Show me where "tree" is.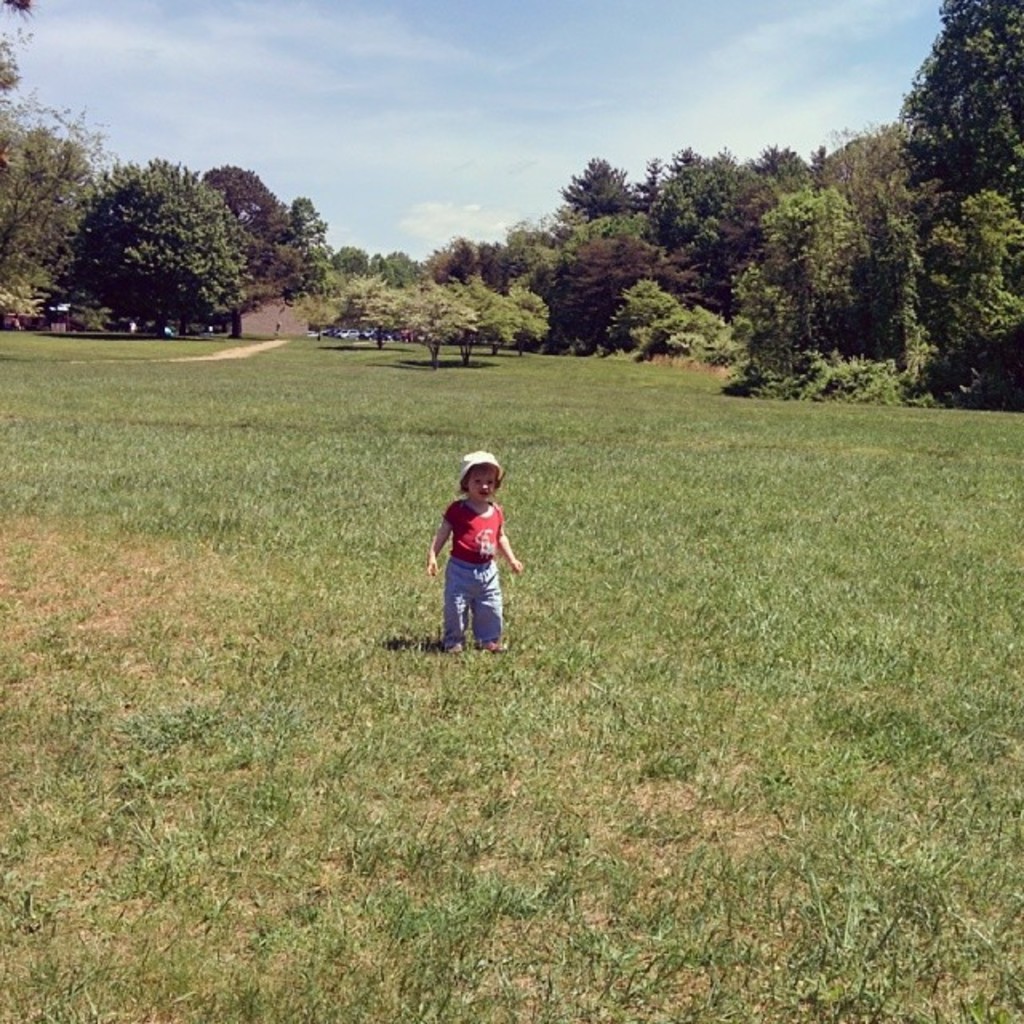
"tree" is at Rect(877, 181, 952, 400).
